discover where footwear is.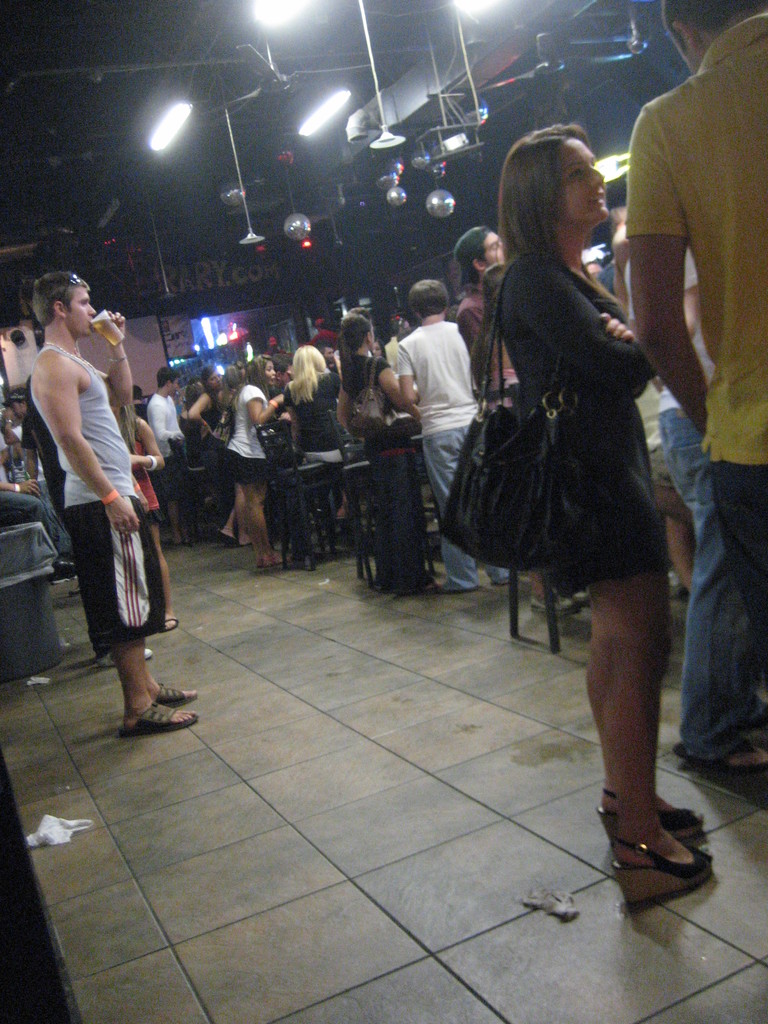
Discovered at 572/593/584/604.
